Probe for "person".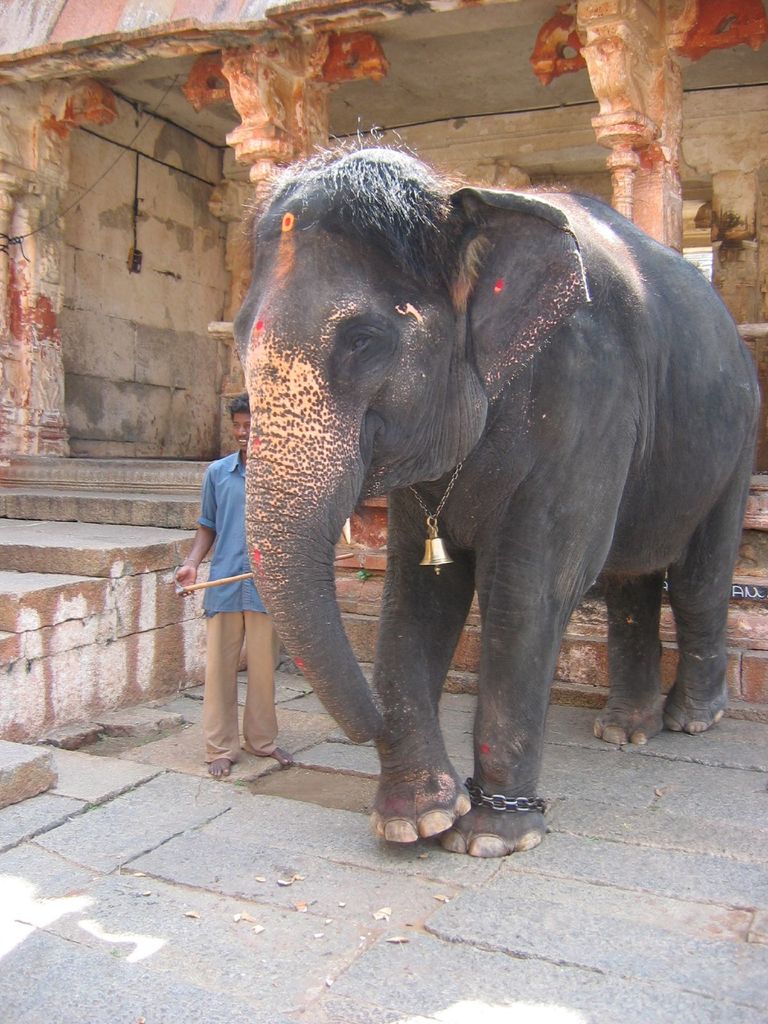
Probe result: 185 458 282 774.
